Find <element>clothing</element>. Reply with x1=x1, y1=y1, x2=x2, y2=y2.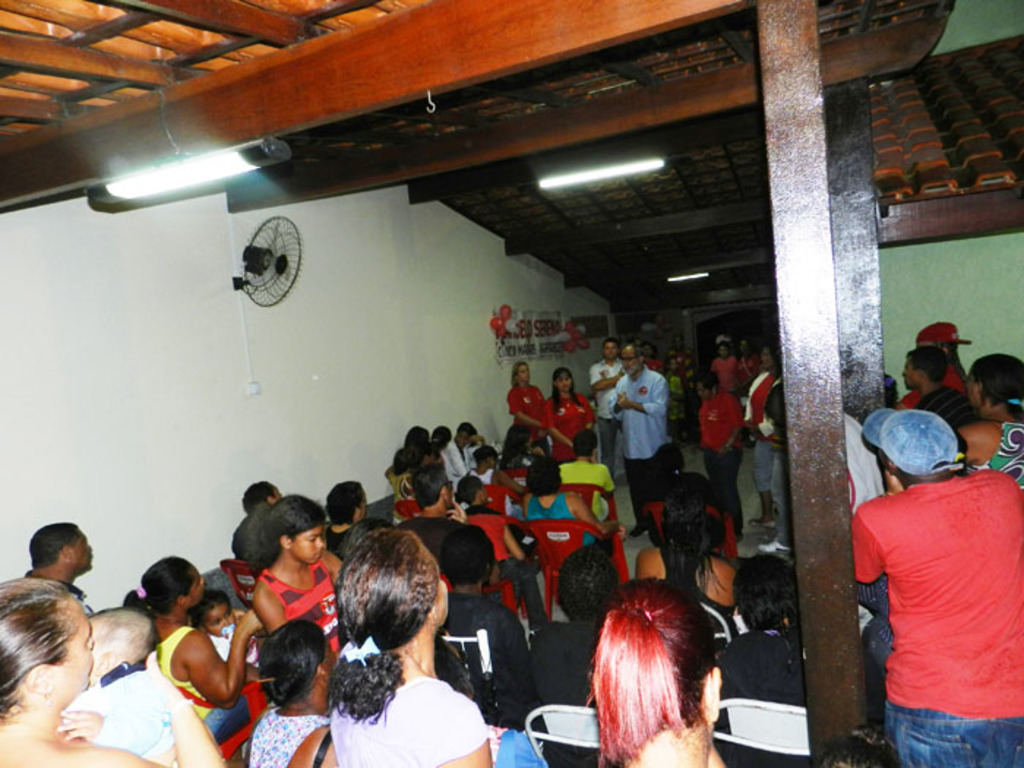
x1=530, y1=614, x2=623, y2=767.
